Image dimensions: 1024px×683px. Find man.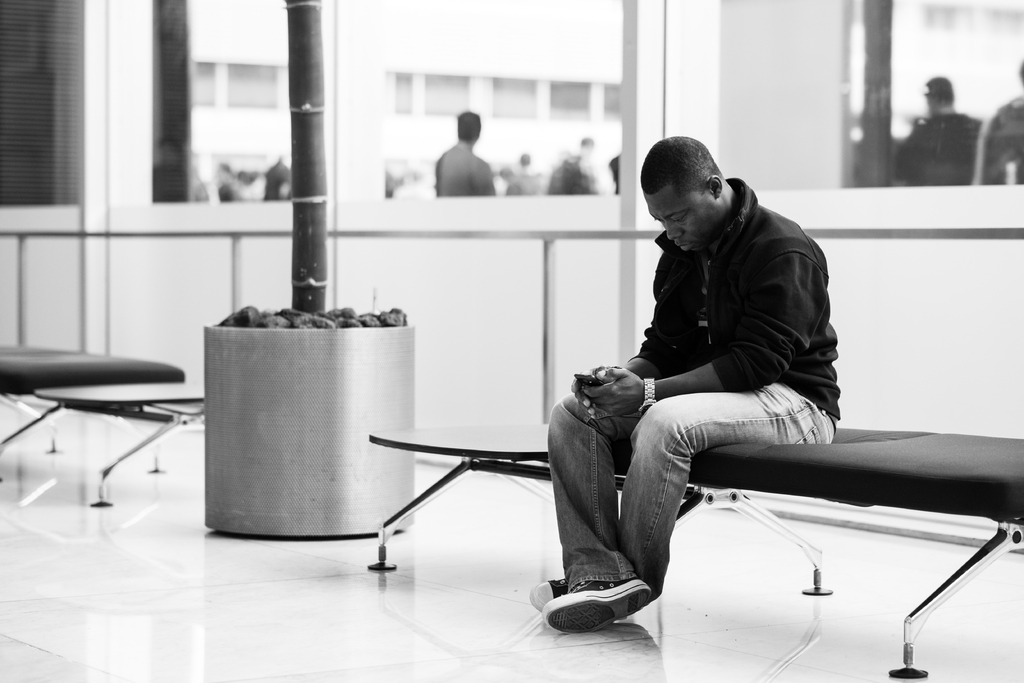
[430, 107, 496, 198].
